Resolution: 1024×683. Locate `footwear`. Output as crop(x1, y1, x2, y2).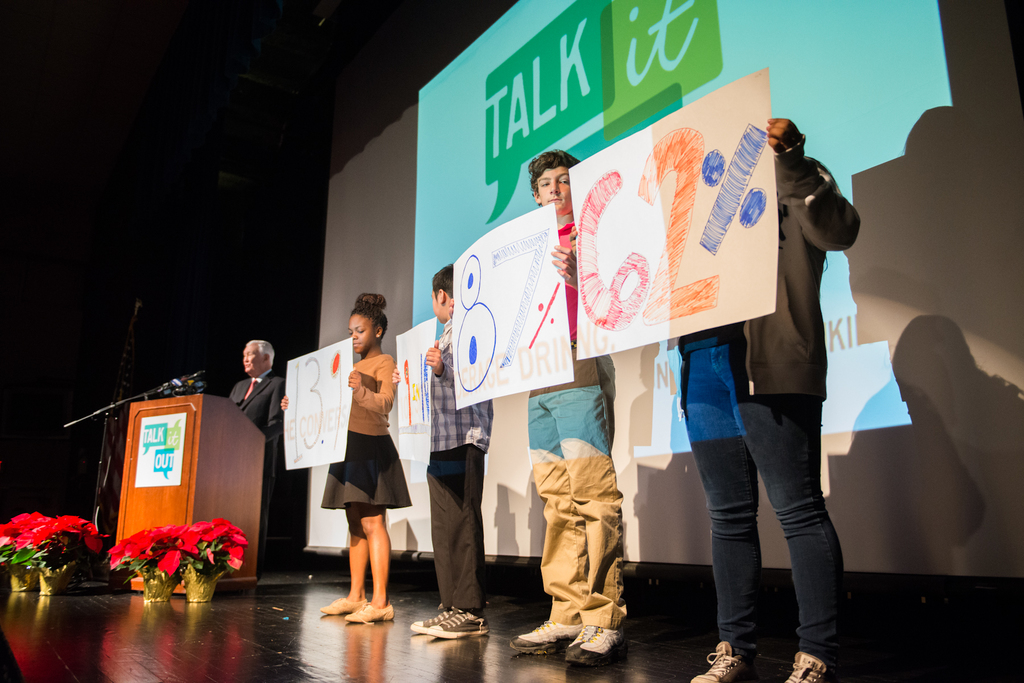
crop(413, 606, 493, 651).
